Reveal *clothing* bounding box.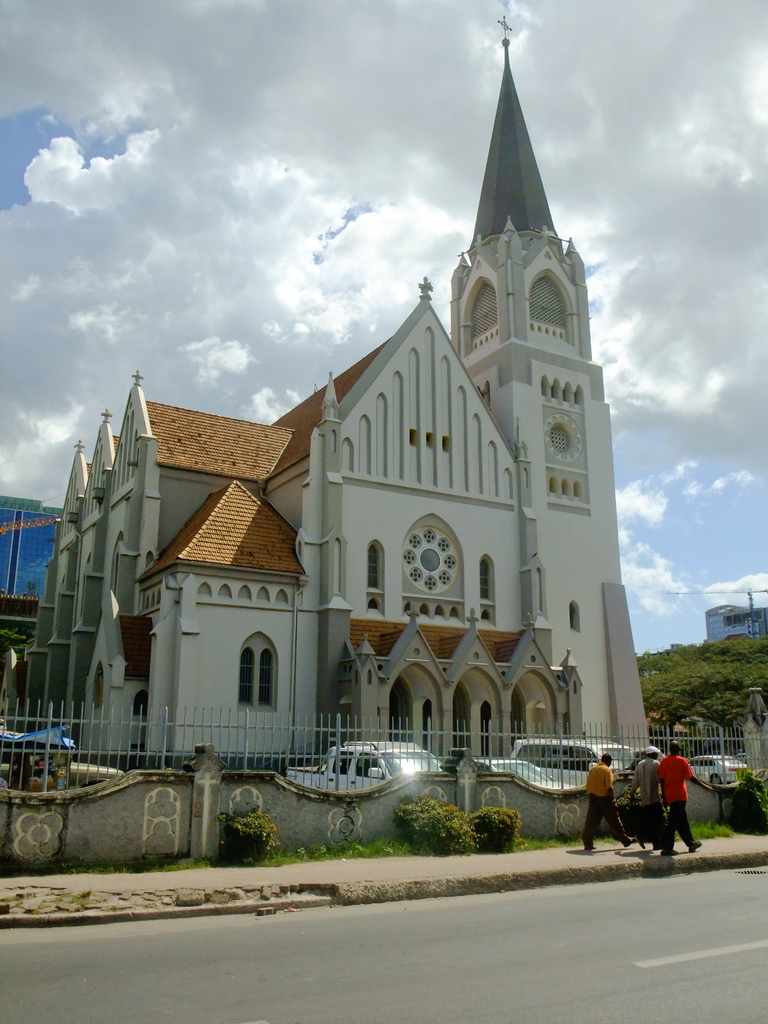
Revealed: BBox(580, 763, 636, 847).
